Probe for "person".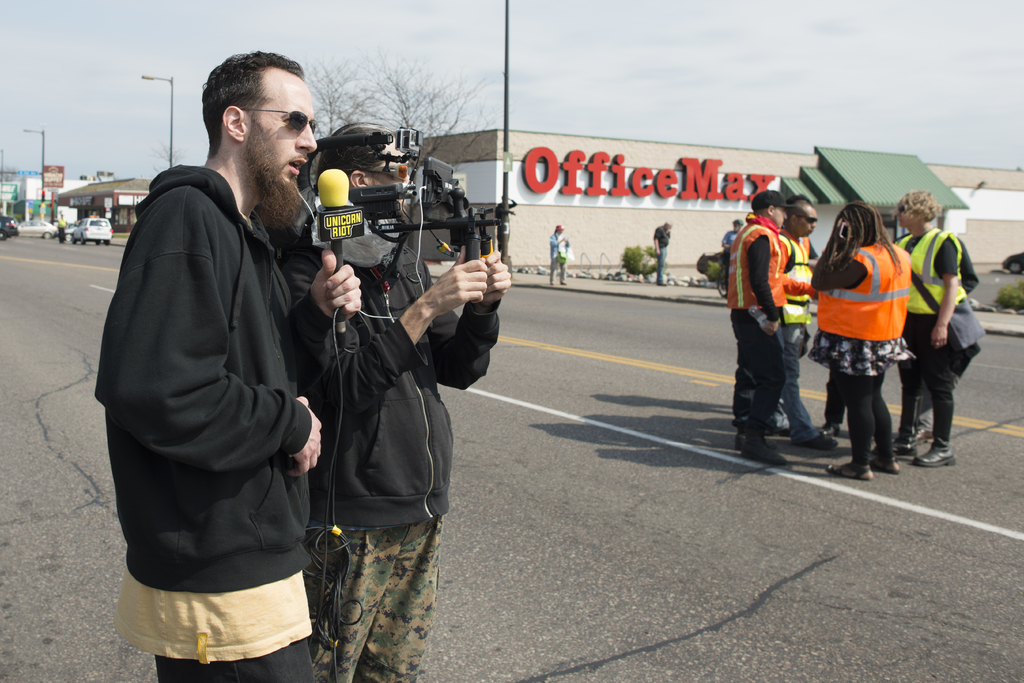
Probe result: bbox=(545, 223, 568, 285).
